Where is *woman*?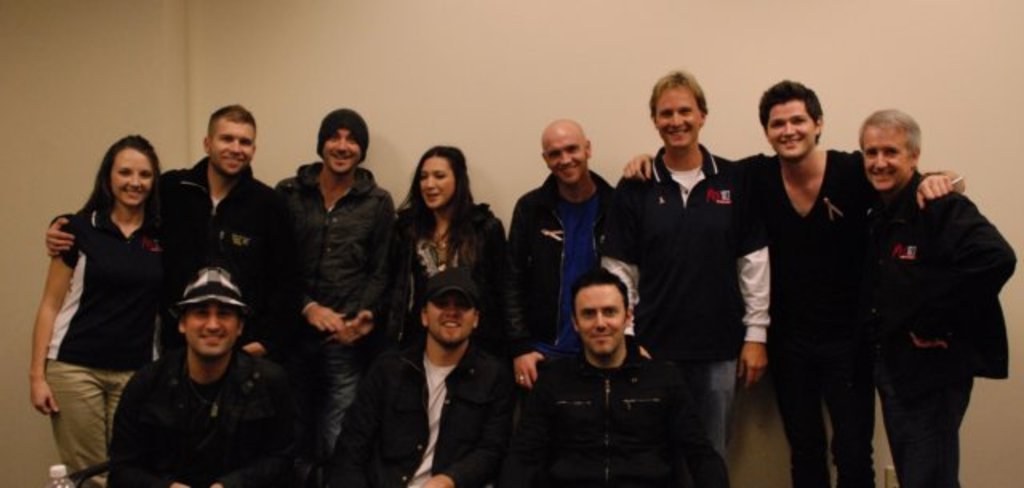
(x1=26, y1=131, x2=195, y2=480).
